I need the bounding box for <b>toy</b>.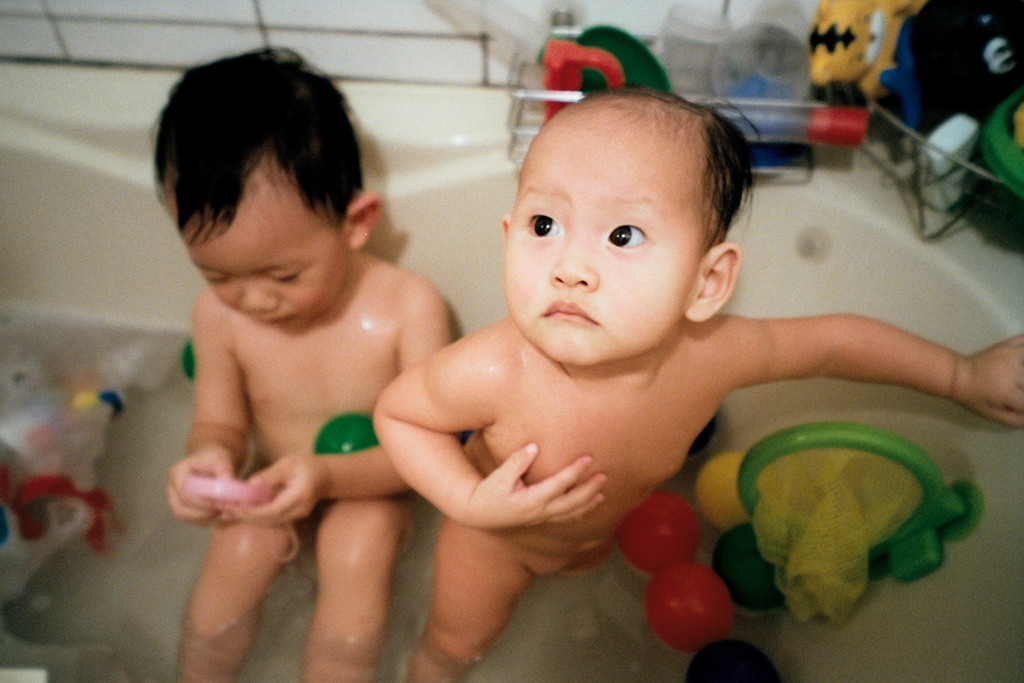
Here it is: {"x1": 815, "y1": 1, "x2": 1023, "y2": 240}.
